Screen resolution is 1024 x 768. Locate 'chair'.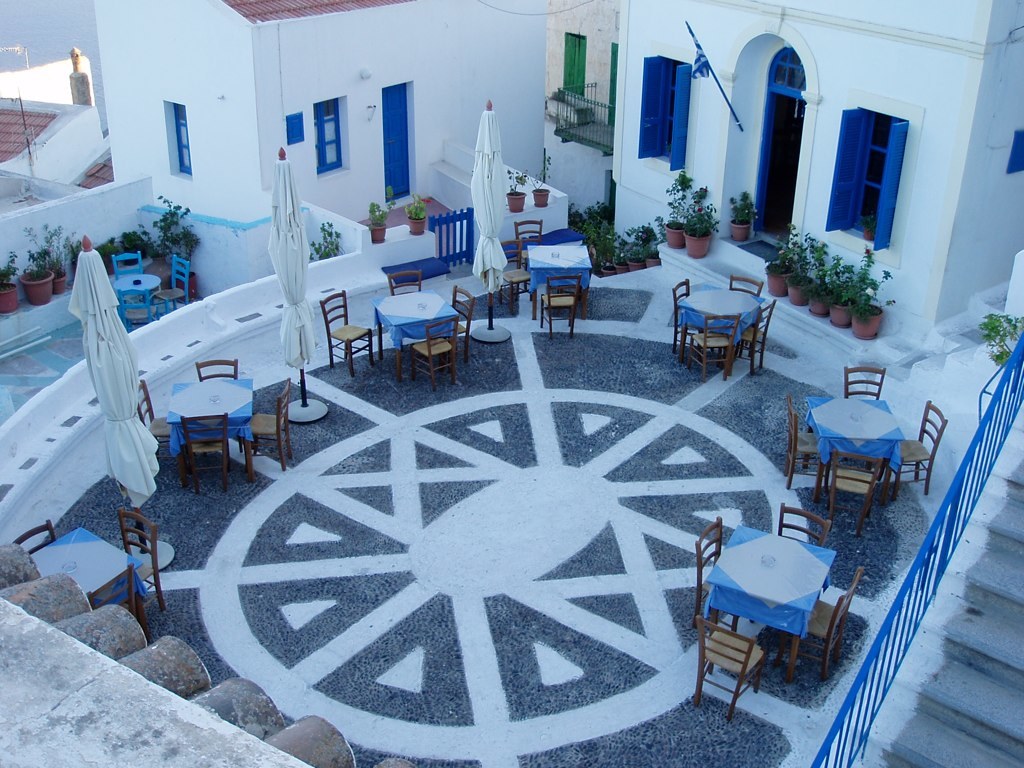
region(694, 516, 721, 629).
